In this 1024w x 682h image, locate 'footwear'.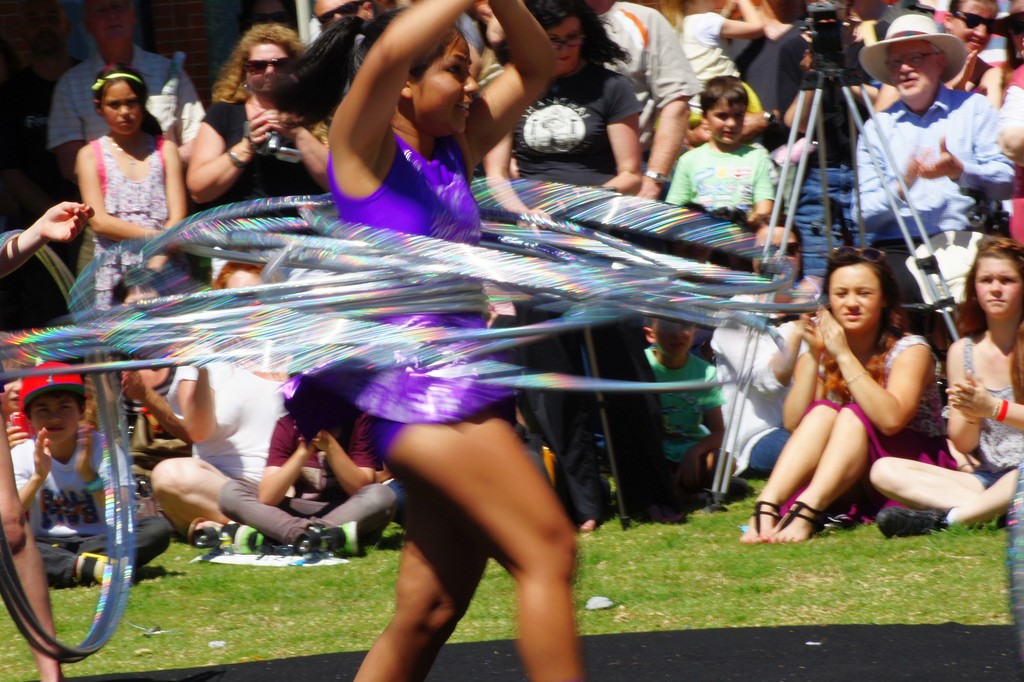
Bounding box: bbox=[330, 520, 372, 566].
